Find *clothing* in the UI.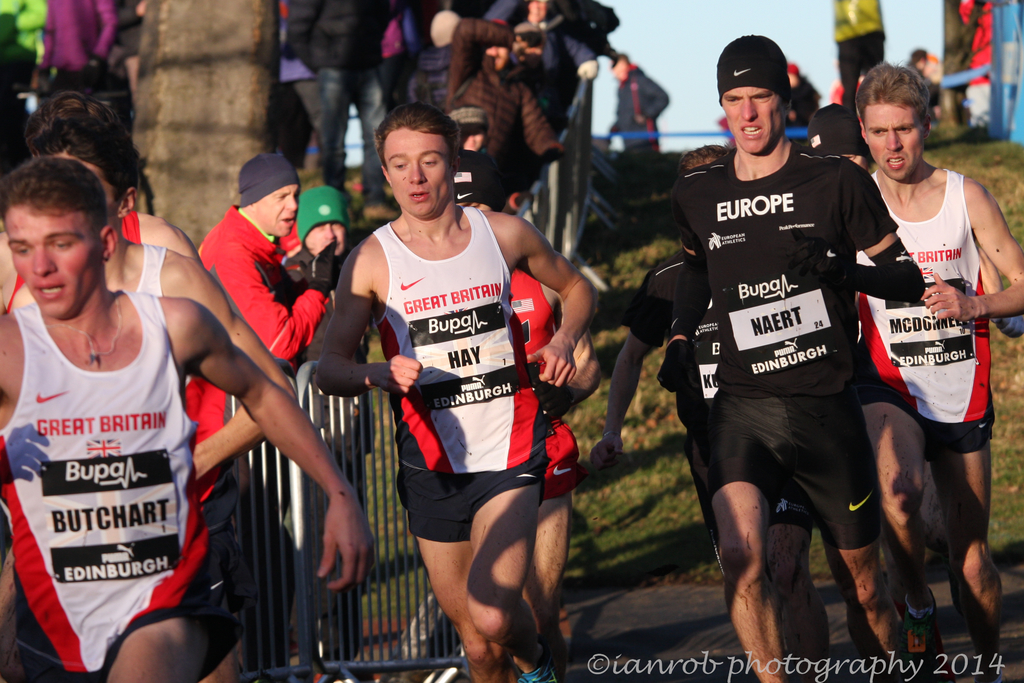
UI element at bbox(449, 15, 568, 207).
